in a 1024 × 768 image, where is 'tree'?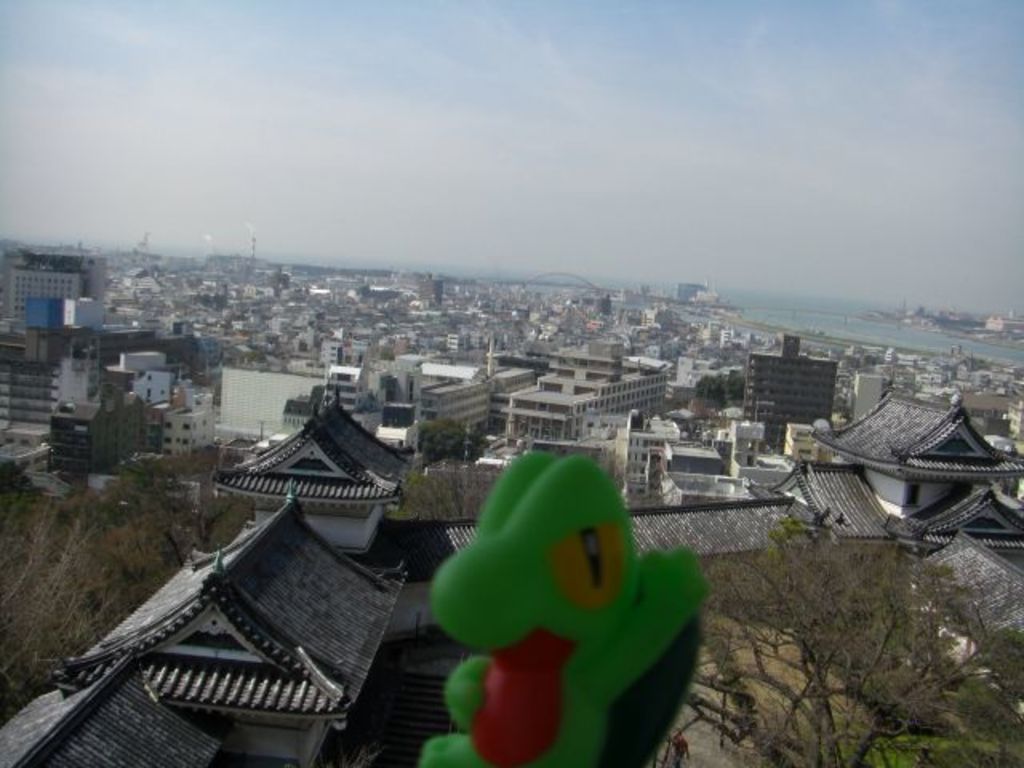
[725, 373, 744, 402].
